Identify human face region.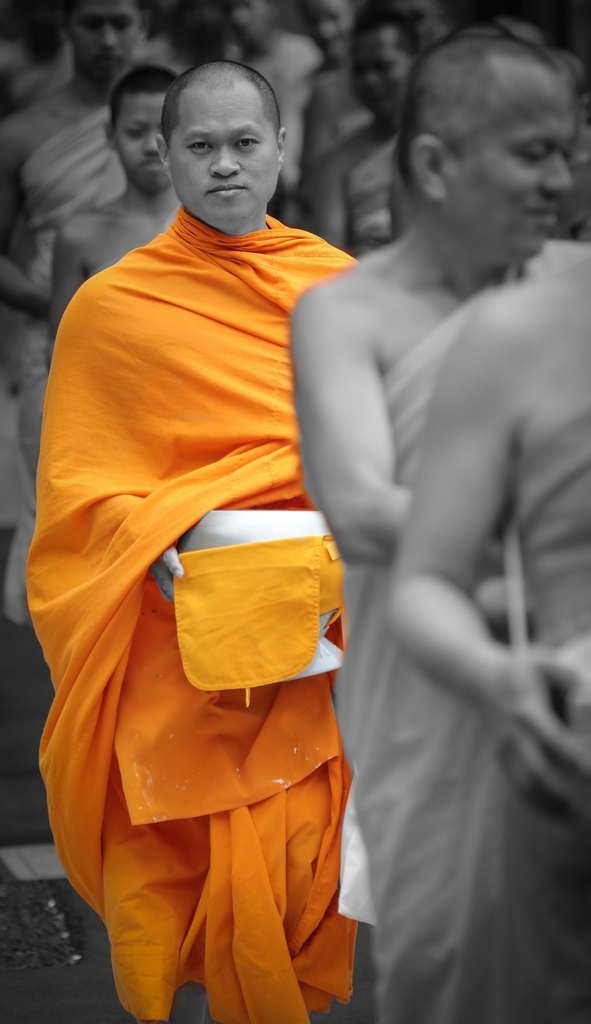
Region: <box>444,61,572,260</box>.
